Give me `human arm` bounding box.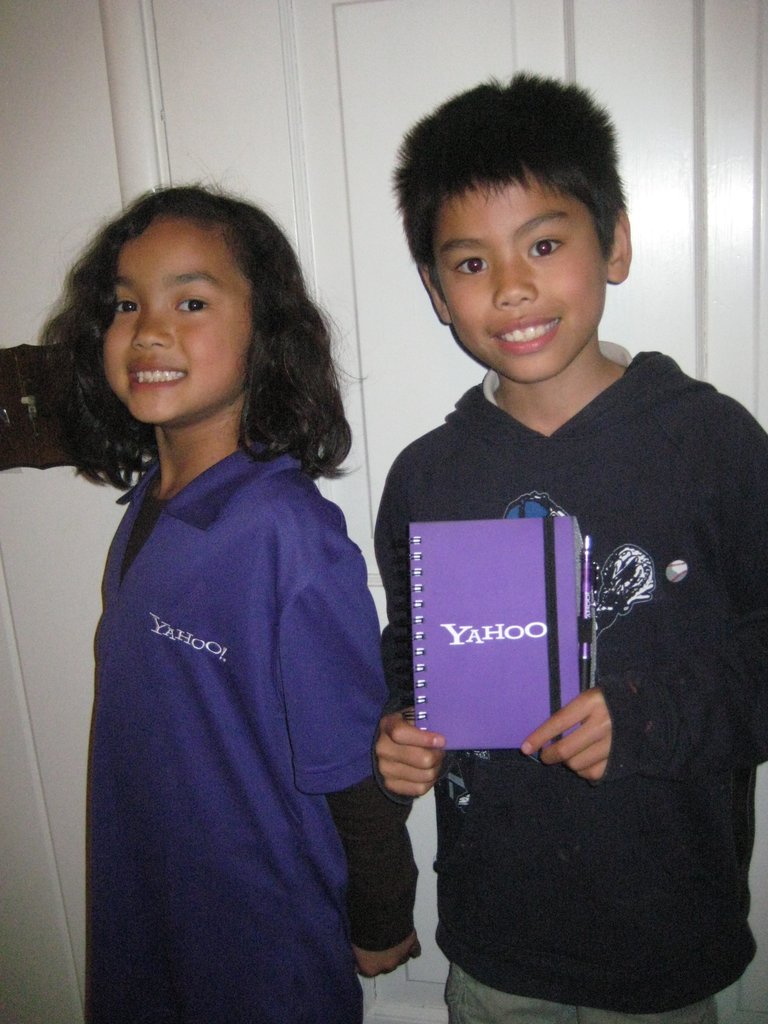
x1=523 y1=425 x2=767 y2=780.
